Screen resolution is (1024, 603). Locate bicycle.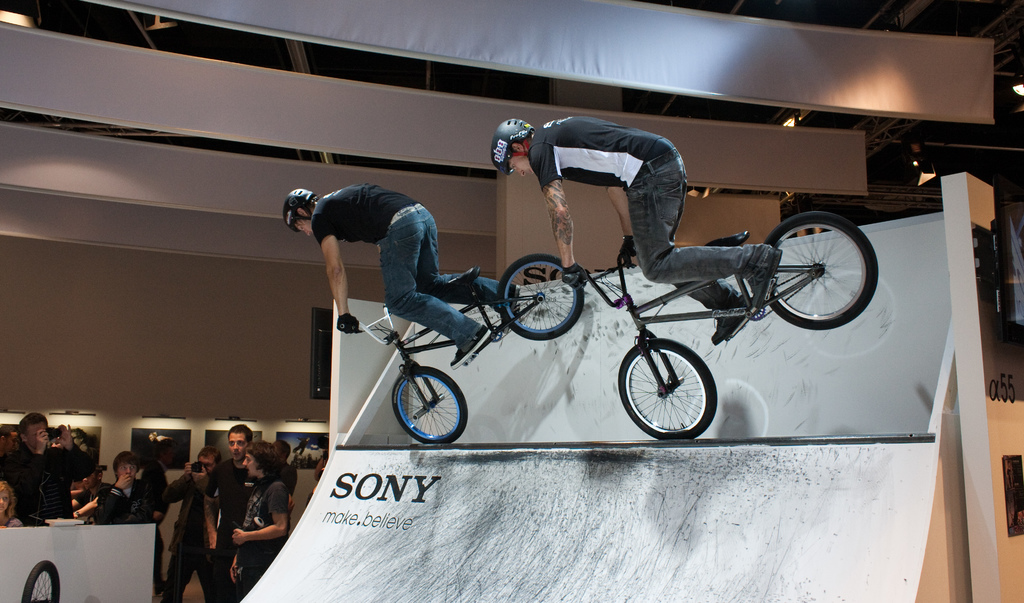
locate(621, 233, 870, 447).
